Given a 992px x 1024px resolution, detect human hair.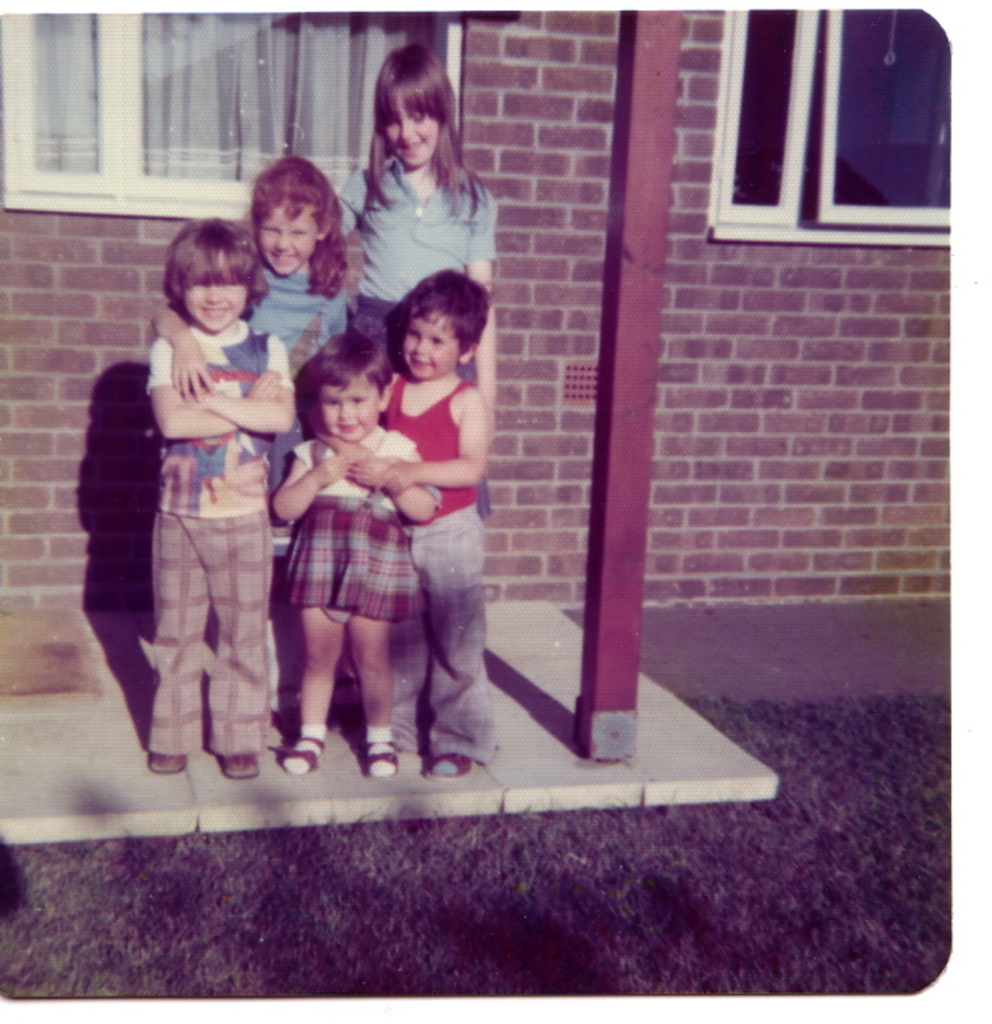
[236, 158, 333, 274].
